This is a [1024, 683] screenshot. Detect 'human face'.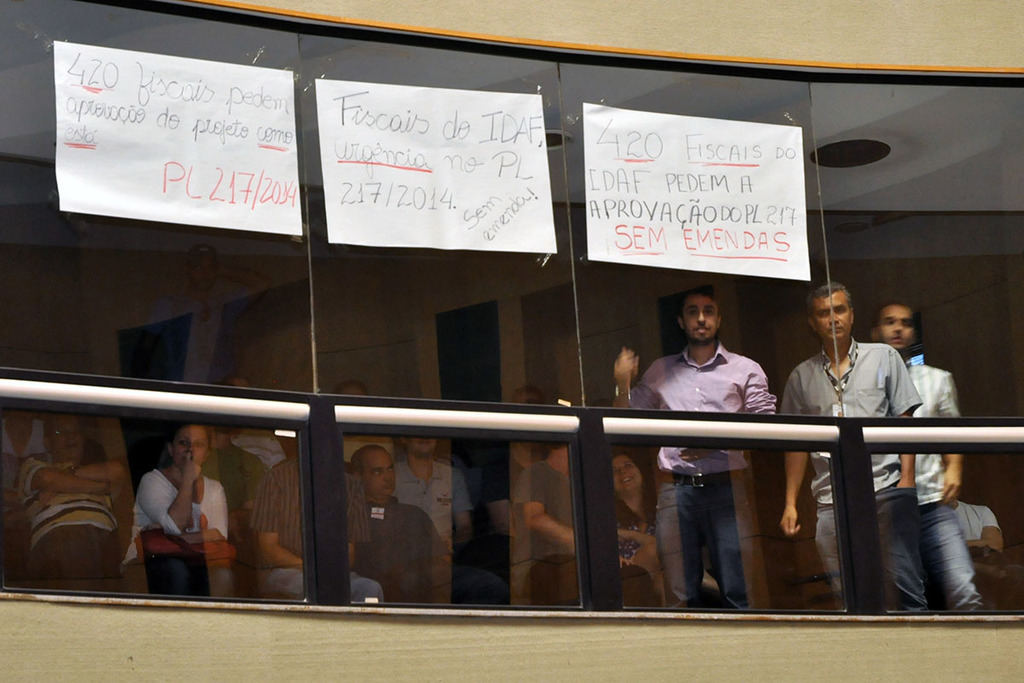
<box>174,429,206,465</box>.
